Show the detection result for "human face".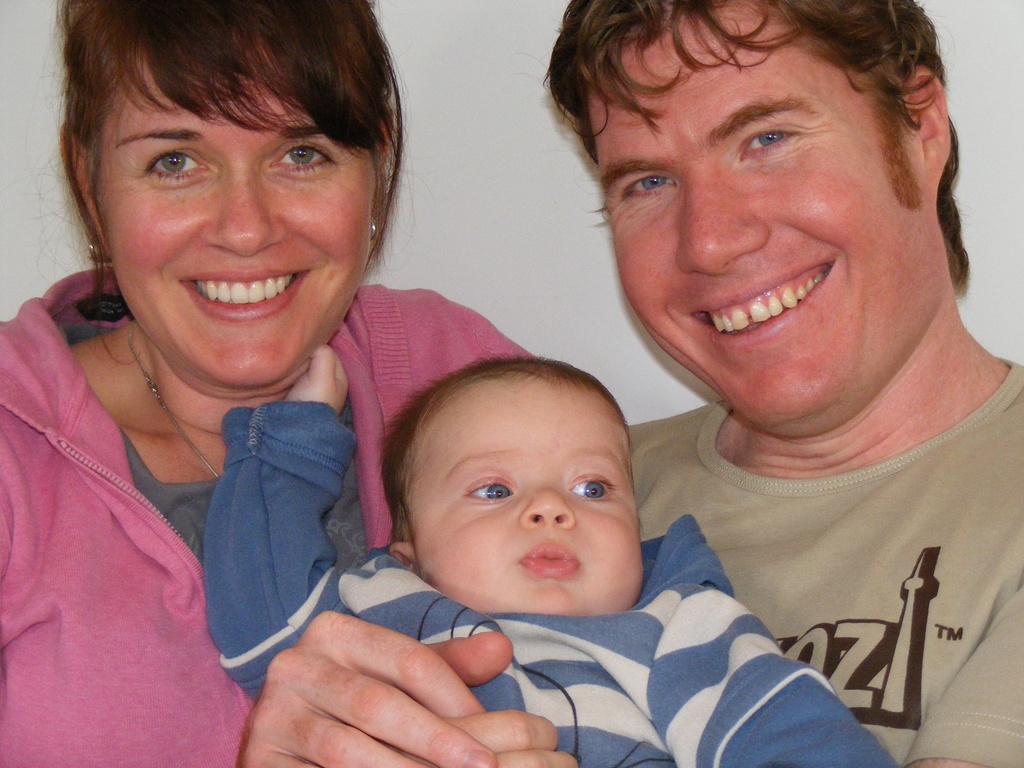
(92,35,372,389).
